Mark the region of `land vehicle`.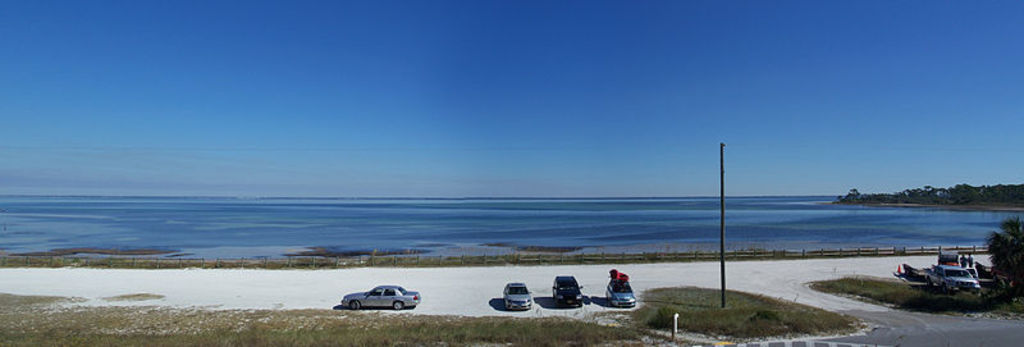
Region: crop(343, 287, 421, 310).
